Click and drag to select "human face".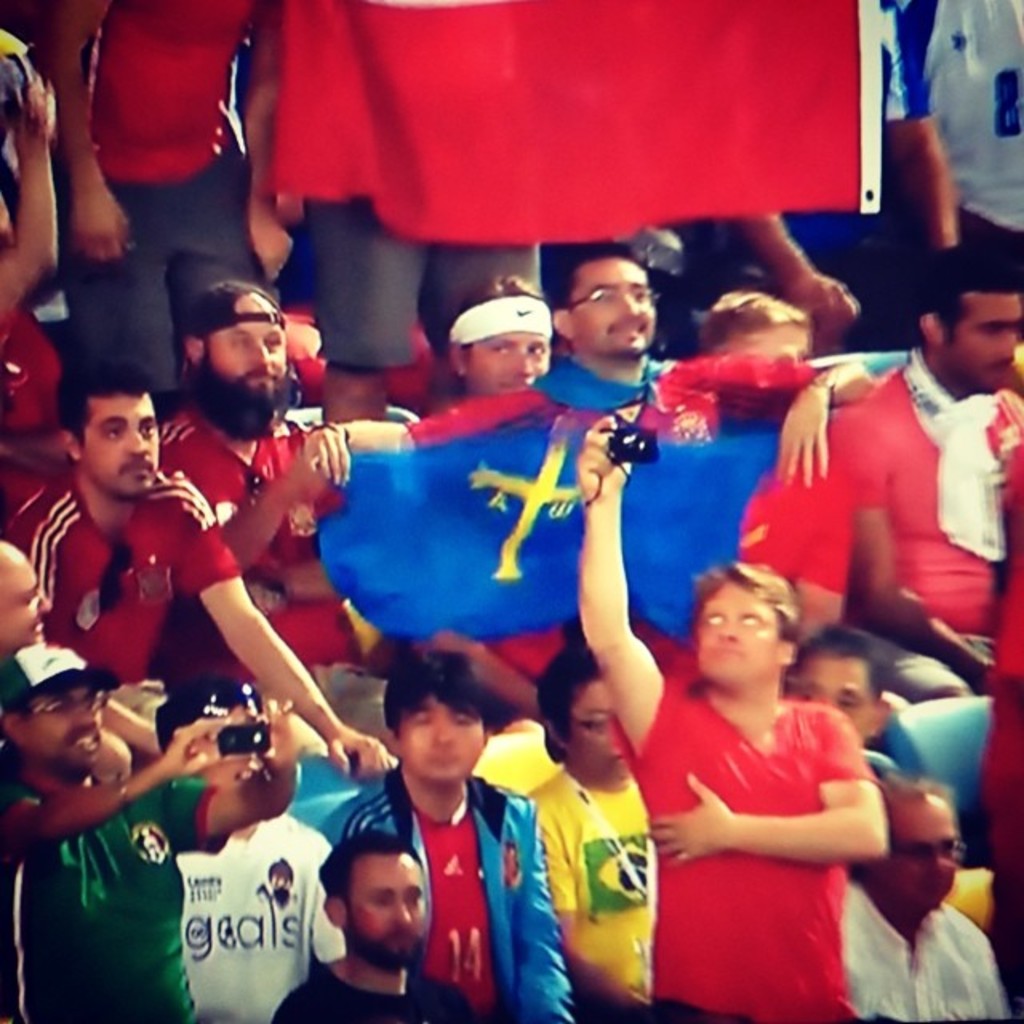
Selection: bbox(472, 322, 549, 392).
